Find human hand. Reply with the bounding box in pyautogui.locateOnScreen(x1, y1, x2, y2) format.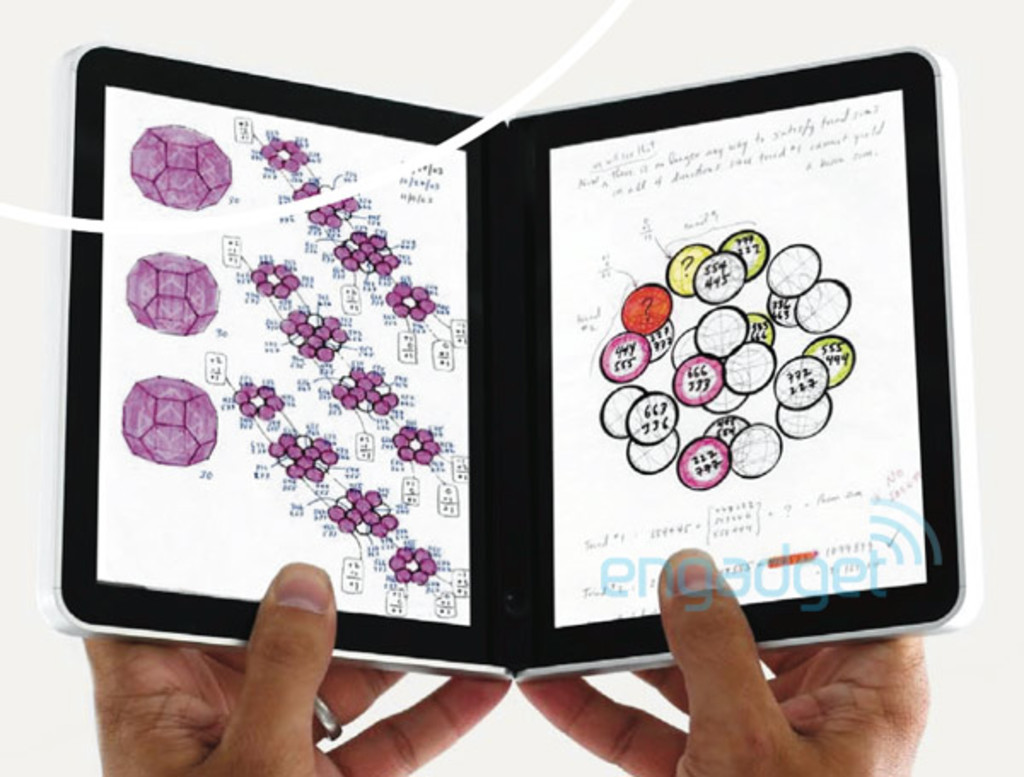
pyautogui.locateOnScreen(82, 560, 514, 775).
